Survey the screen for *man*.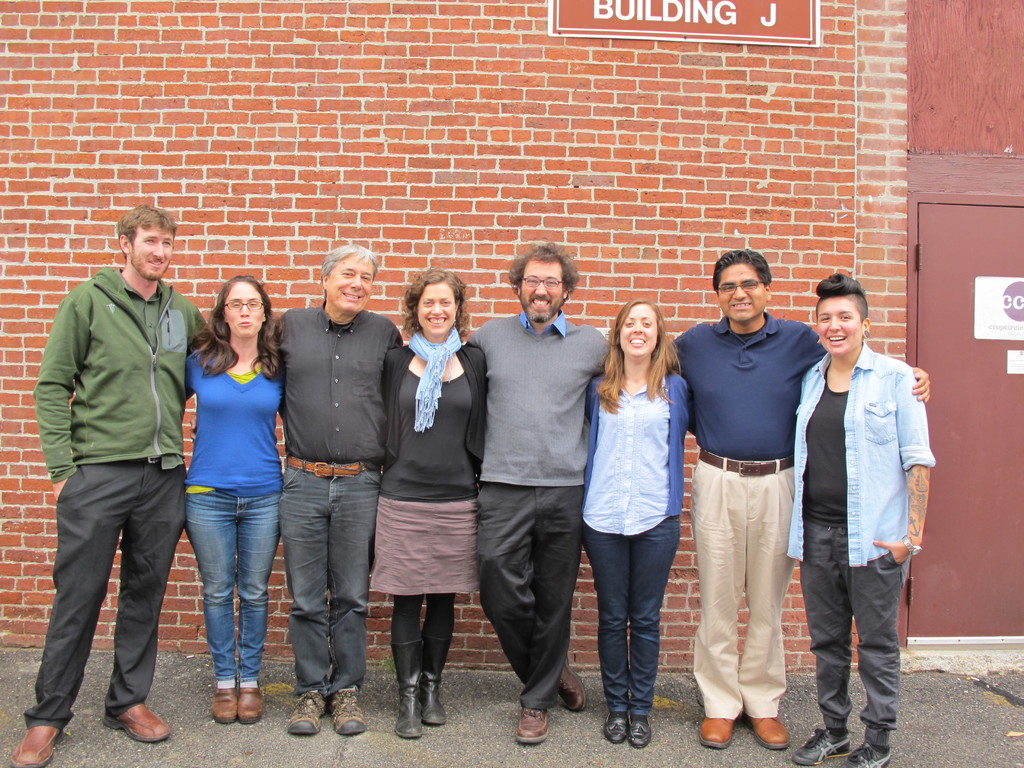
Survey found: left=461, top=241, right=614, bottom=744.
